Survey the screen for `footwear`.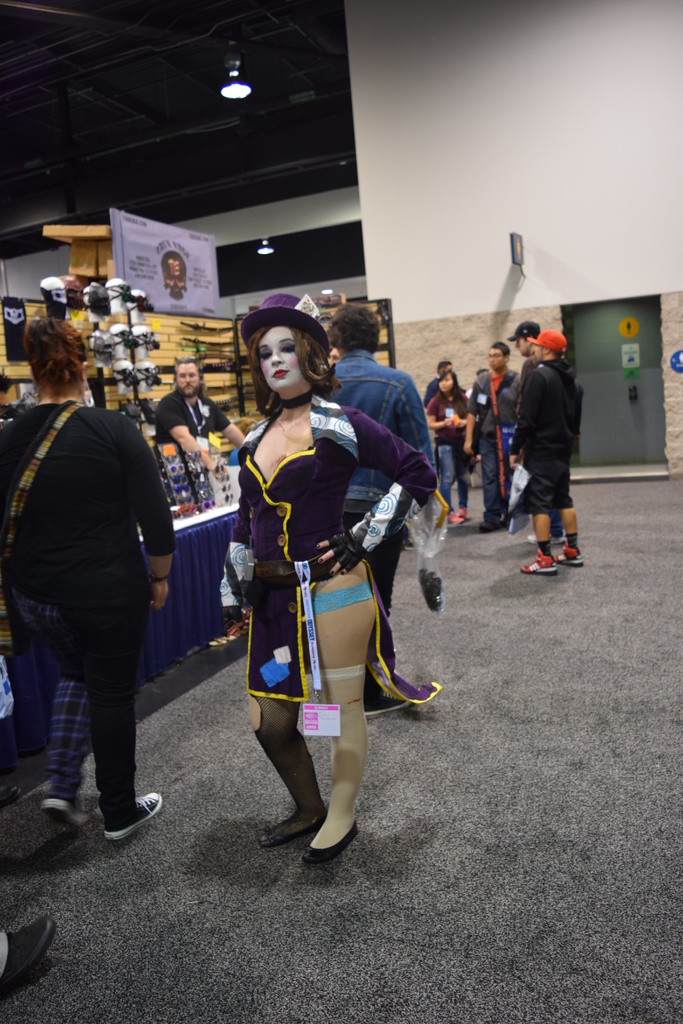
Survey found: <box>479,510,502,535</box>.
